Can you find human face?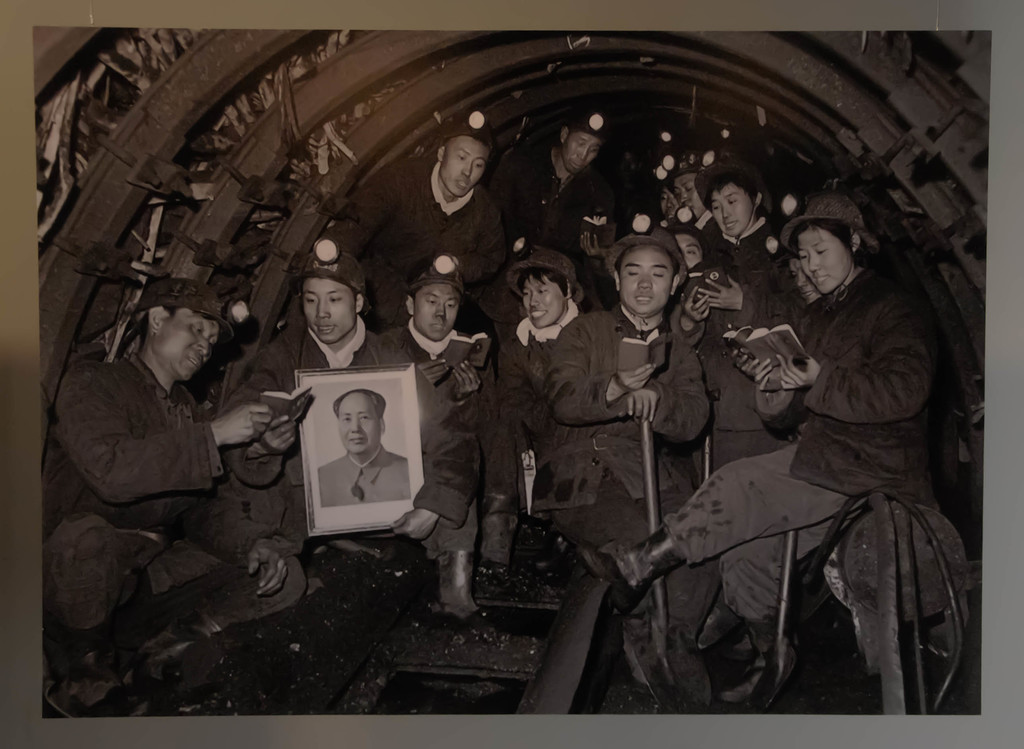
Yes, bounding box: {"left": 521, "top": 274, "right": 565, "bottom": 326}.
